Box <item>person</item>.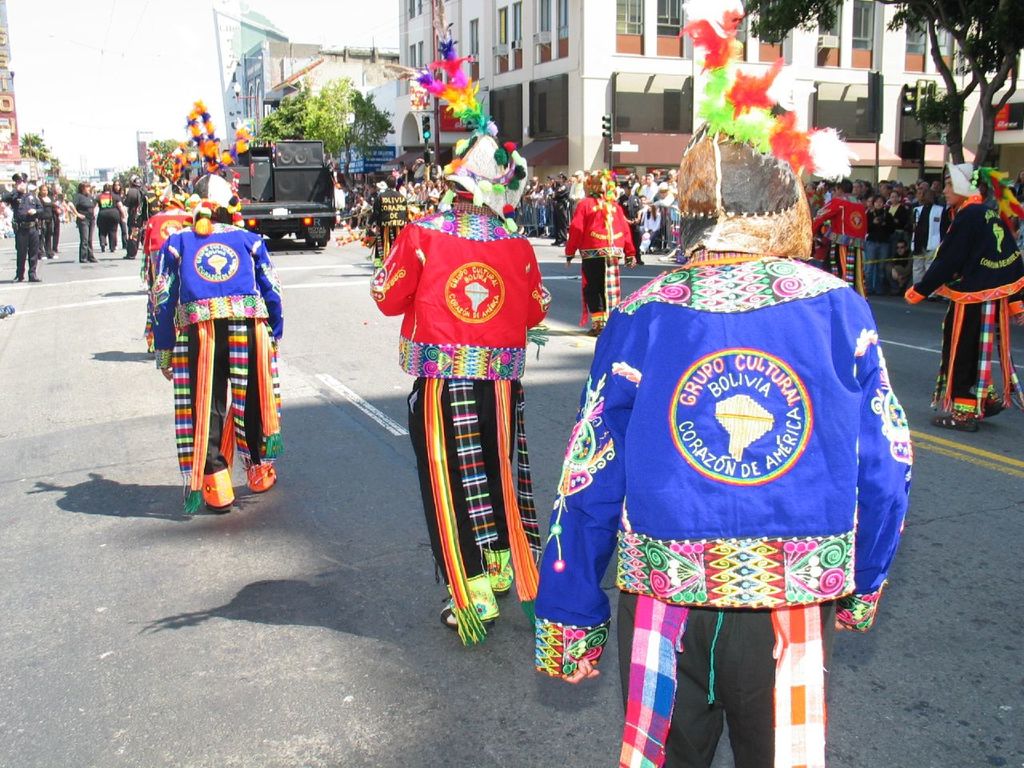
[328, 162, 350, 190].
